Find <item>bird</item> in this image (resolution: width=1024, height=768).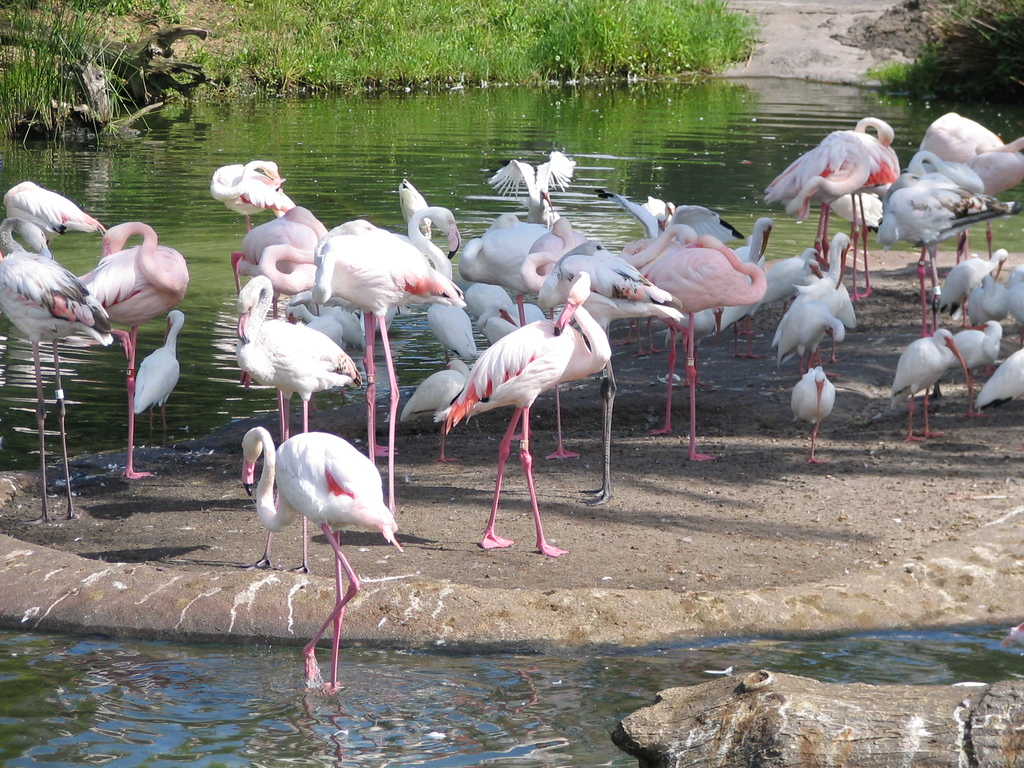
crop(928, 315, 1011, 401).
